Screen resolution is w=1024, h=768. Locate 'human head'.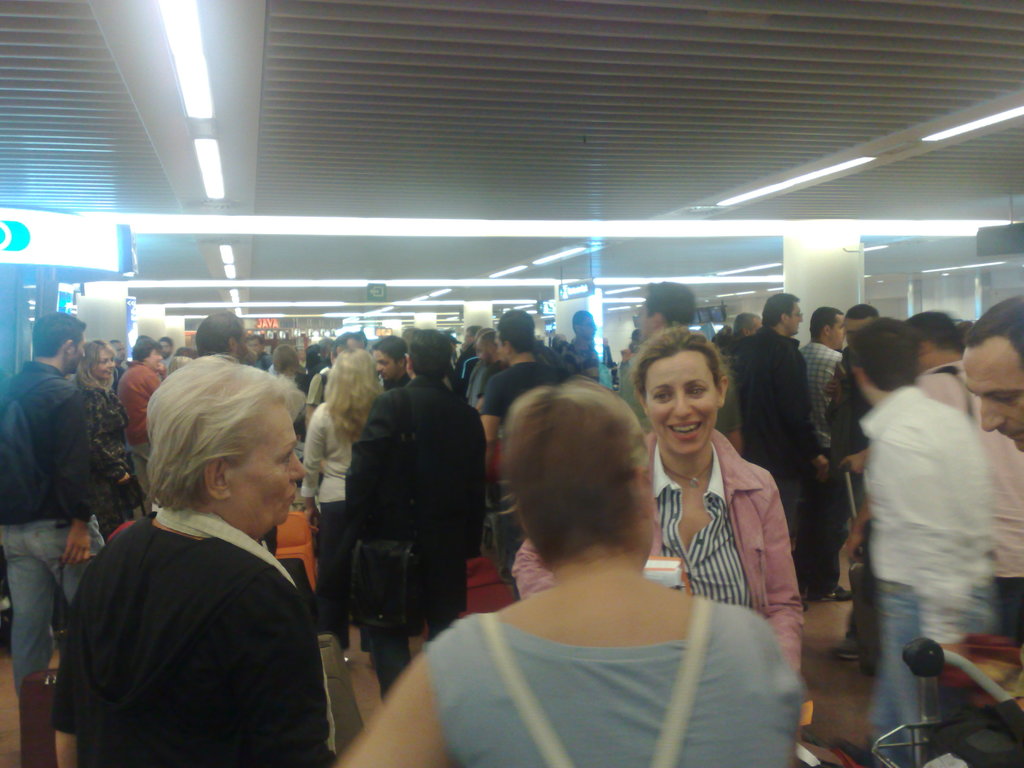
808/304/843/351.
